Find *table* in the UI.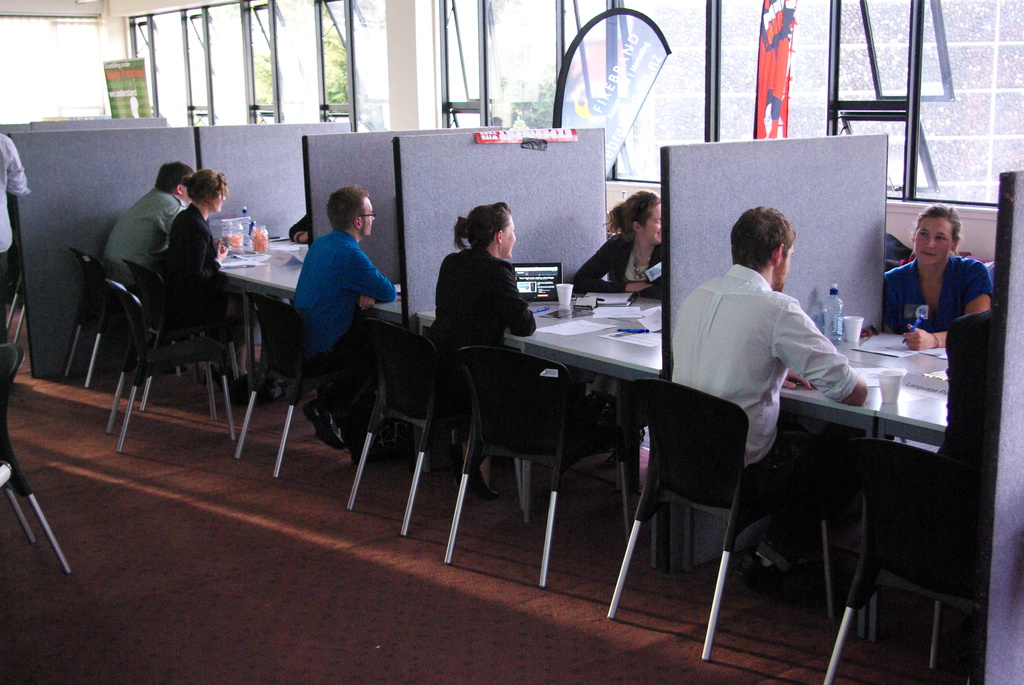
UI element at left=776, top=327, right=948, bottom=645.
